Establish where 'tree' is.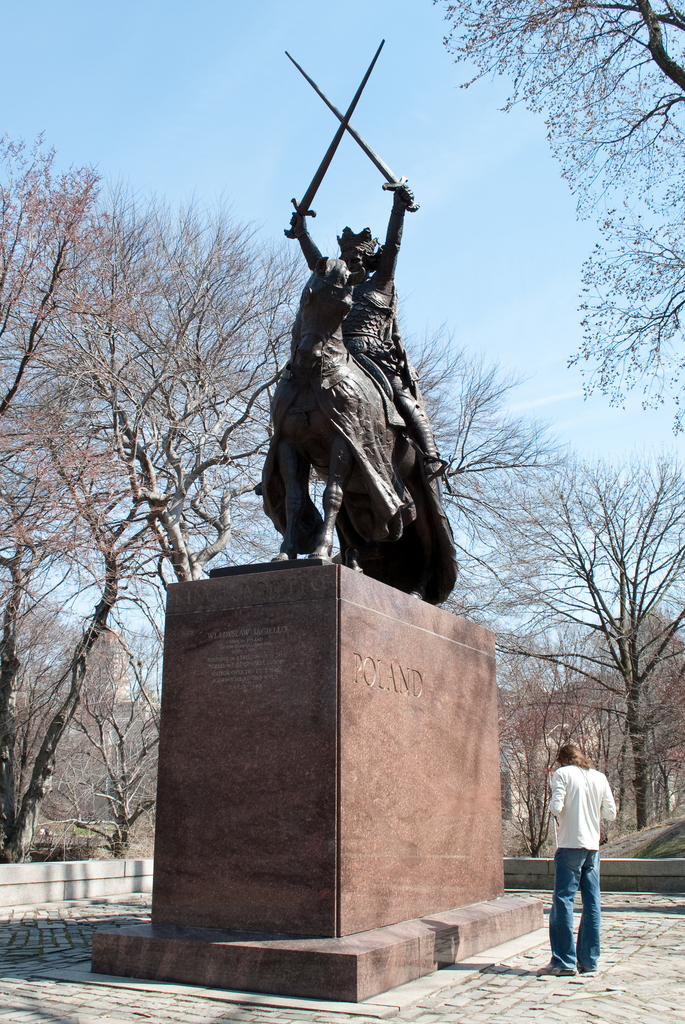
Established at (0, 135, 317, 858).
